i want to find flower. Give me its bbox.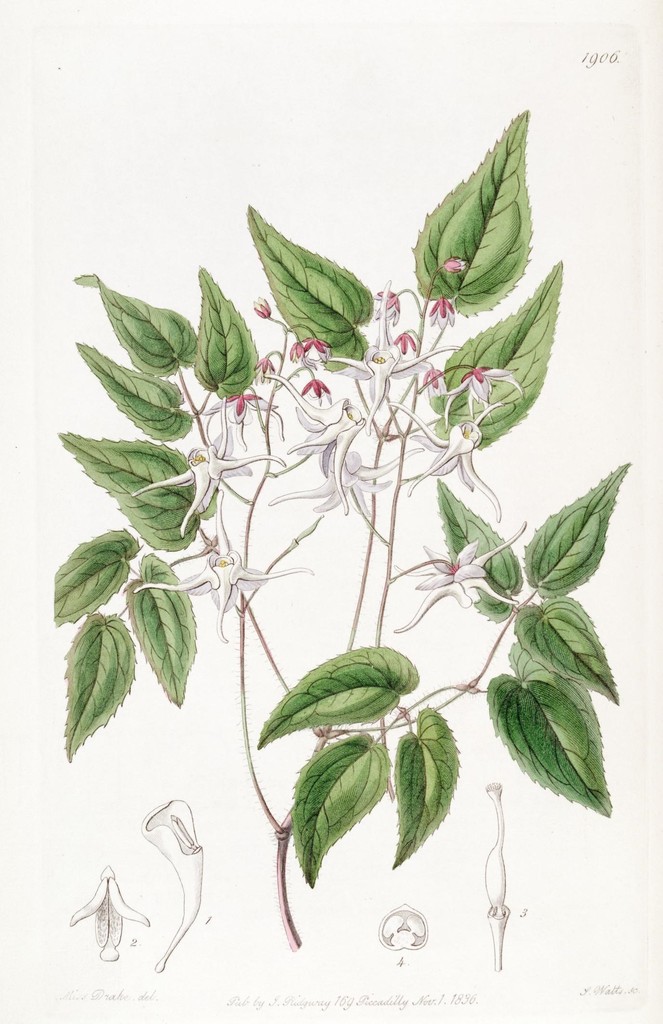
[386, 524, 527, 634].
